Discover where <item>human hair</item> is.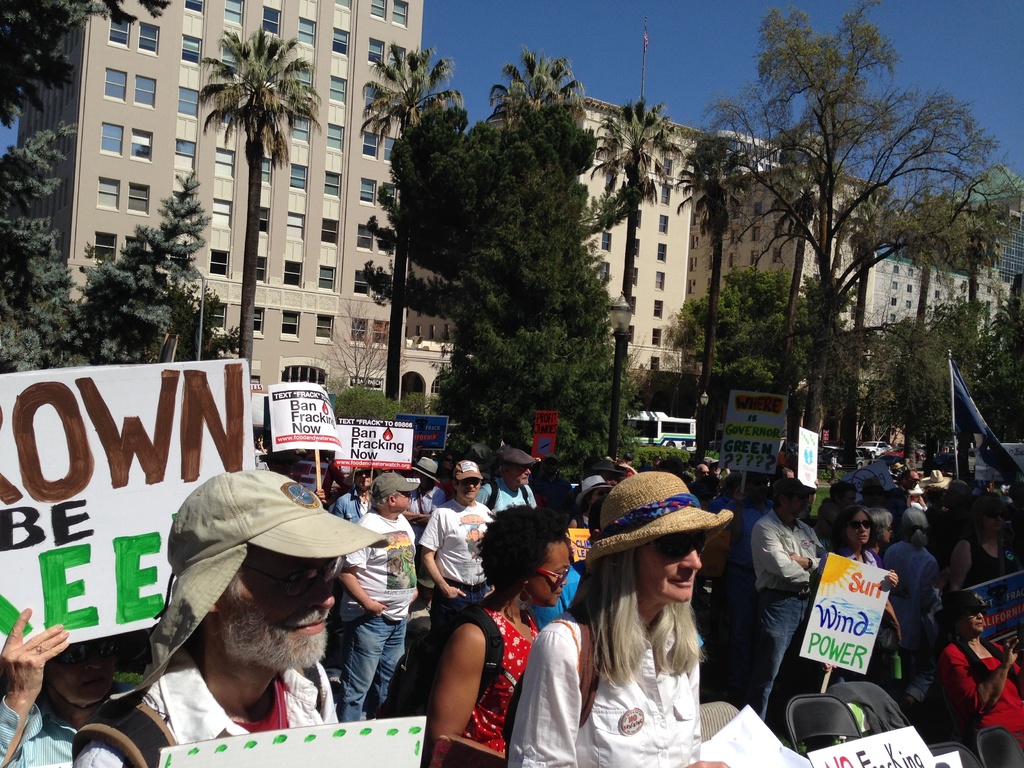
Discovered at locate(831, 481, 856, 498).
